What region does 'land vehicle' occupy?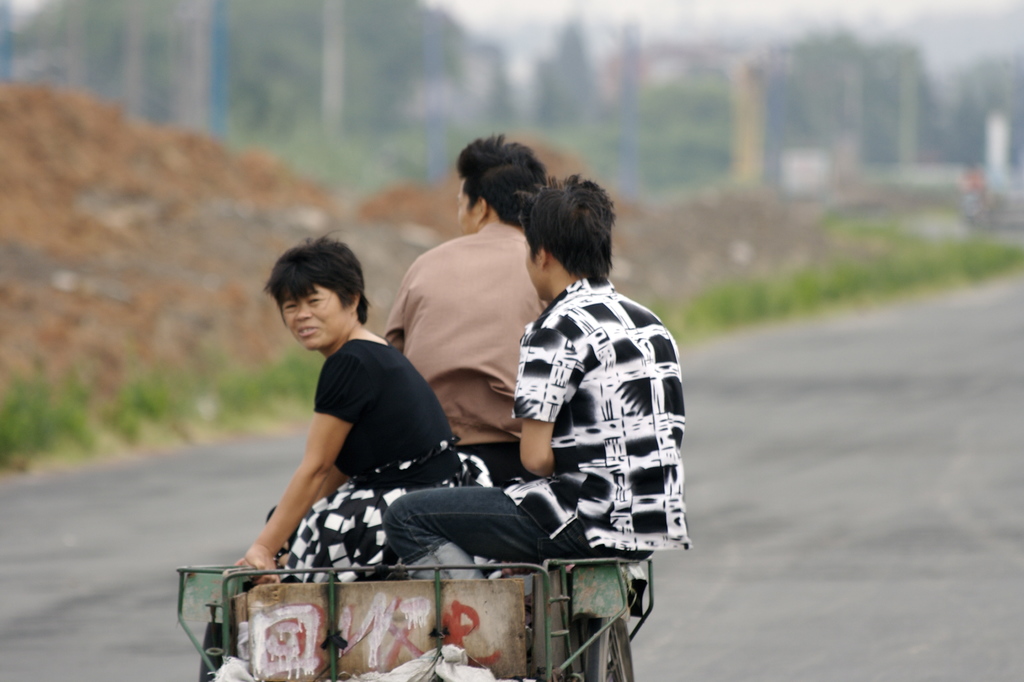
crop(199, 366, 691, 678).
